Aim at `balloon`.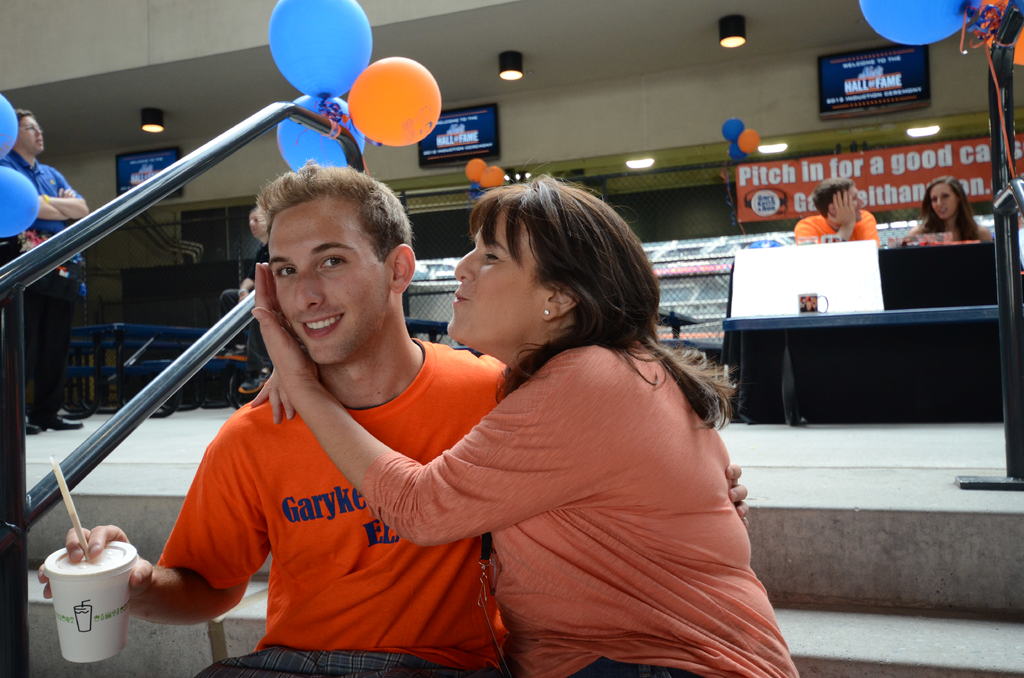
Aimed at bbox=[339, 54, 440, 146].
